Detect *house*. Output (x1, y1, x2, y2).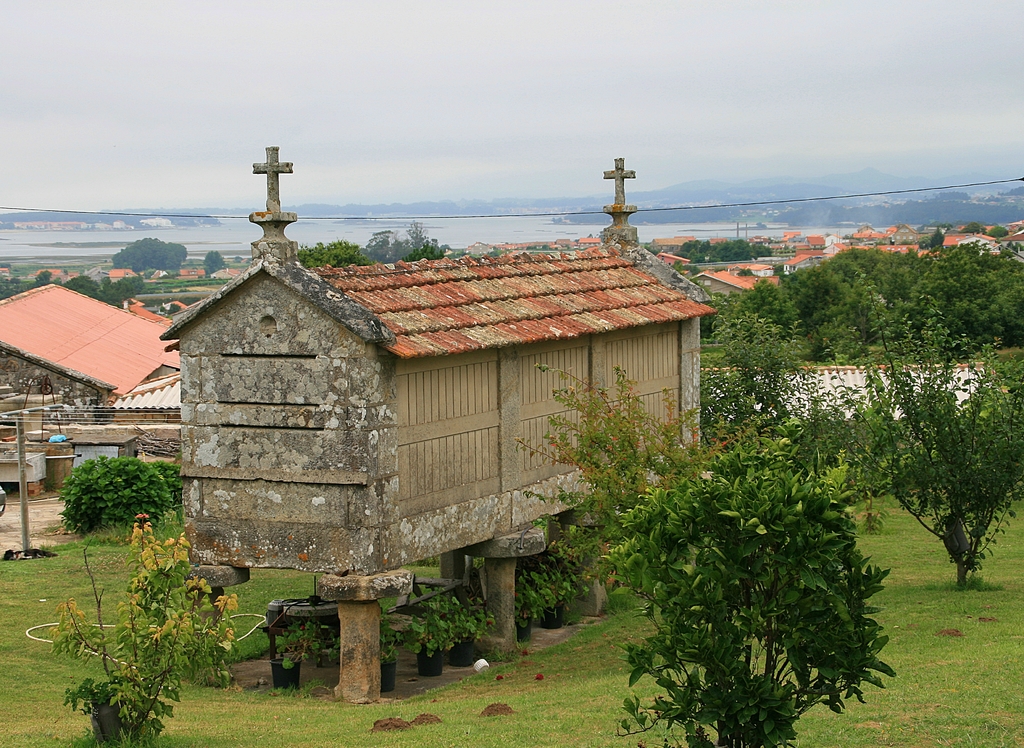
(947, 235, 996, 256).
